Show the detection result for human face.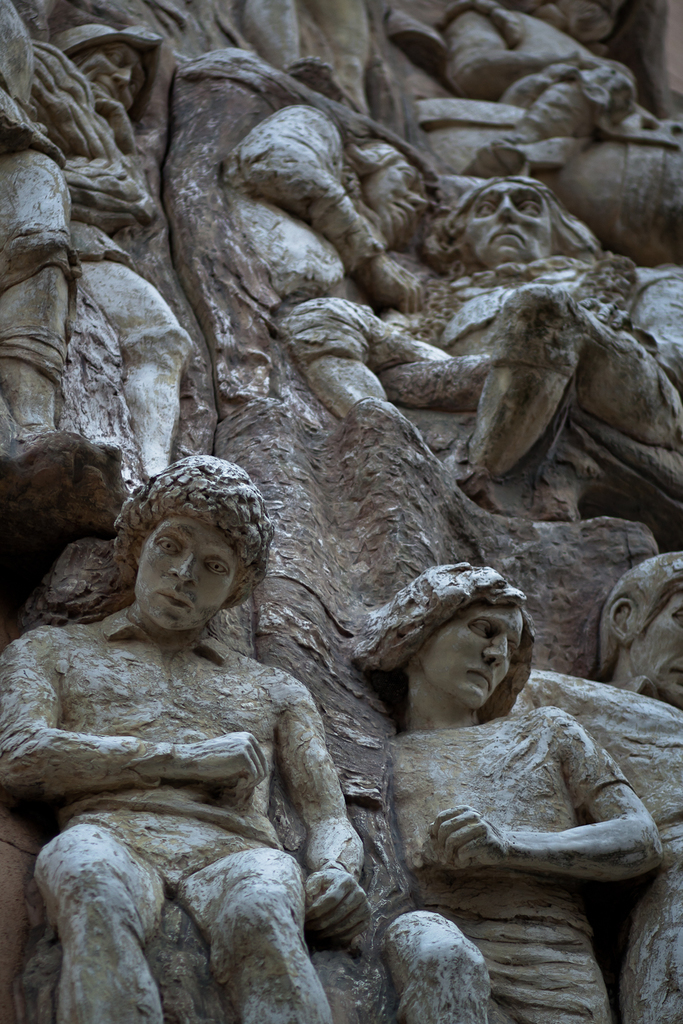
(631, 587, 682, 703).
